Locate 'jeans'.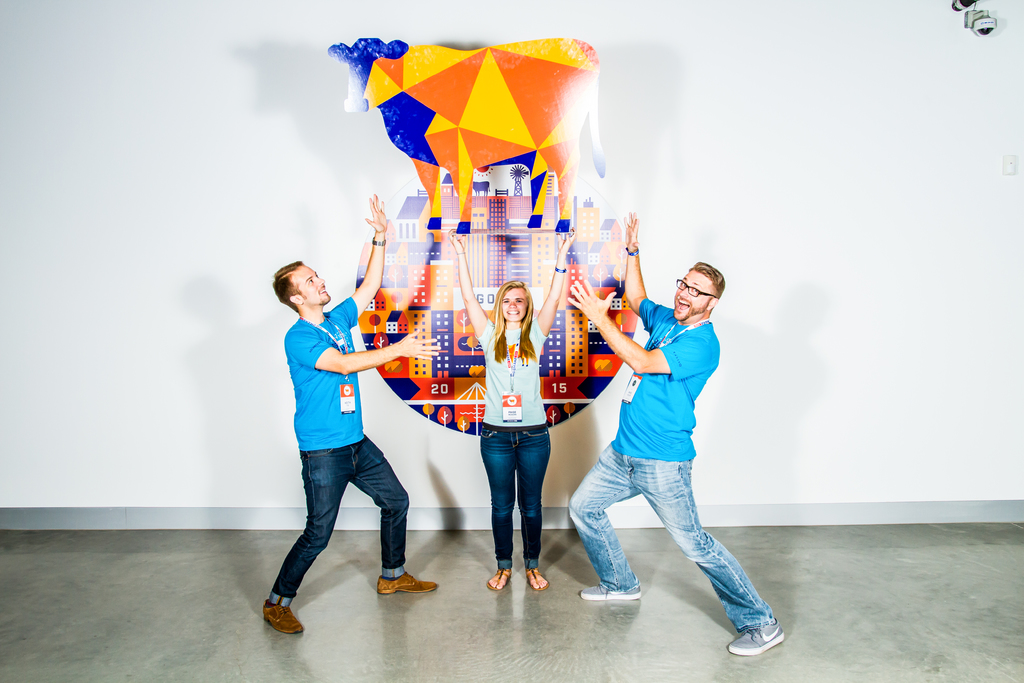
Bounding box: region(475, 416, 556, 588).
